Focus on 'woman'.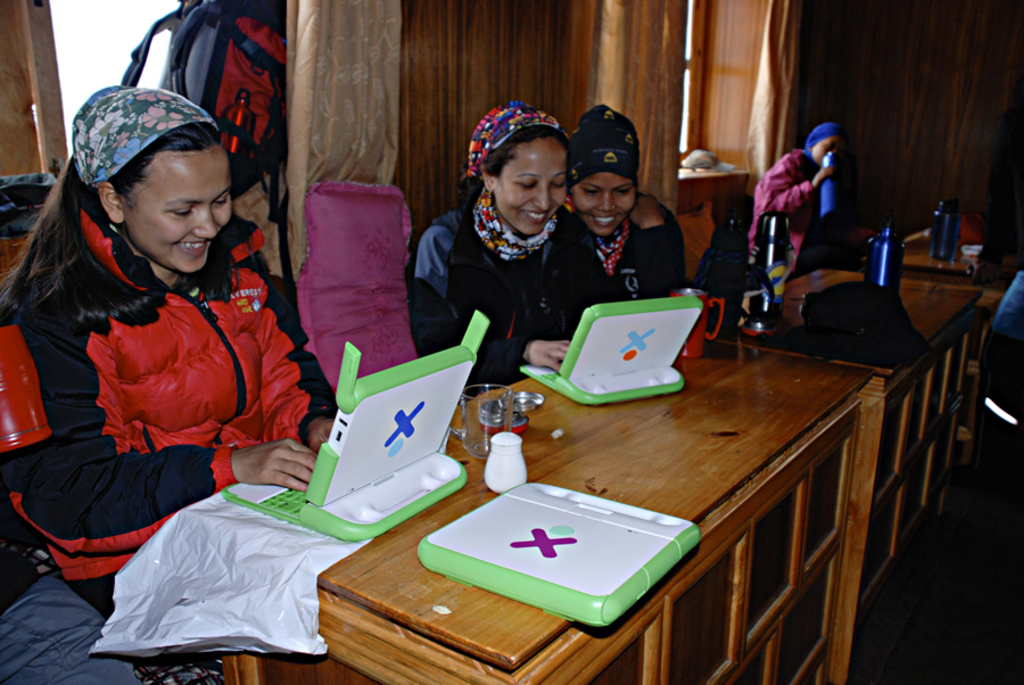
Focused at box=[0, 97, 332, 684].
